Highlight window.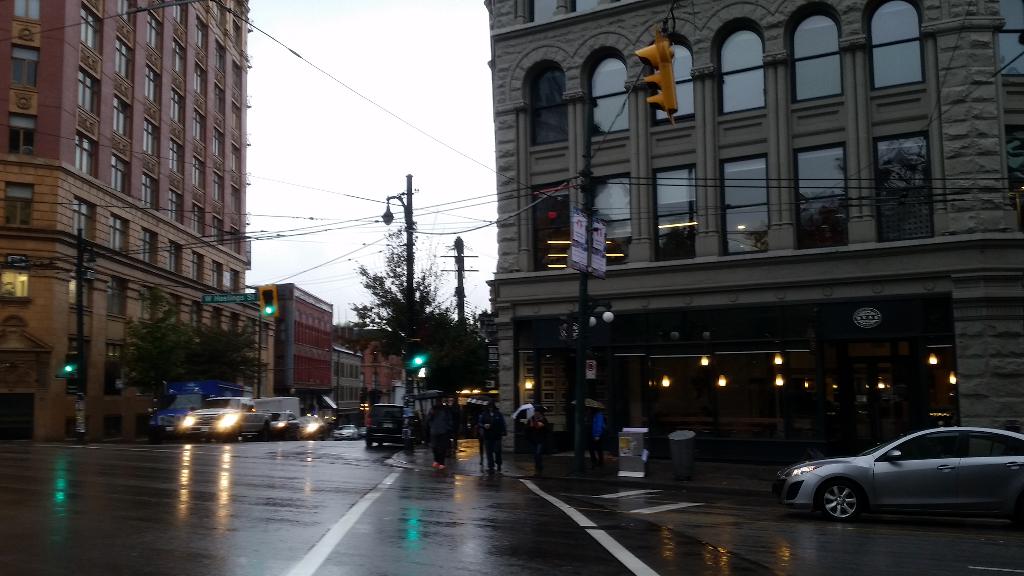
Highlighted region: region(480, 324, 495, 332).
